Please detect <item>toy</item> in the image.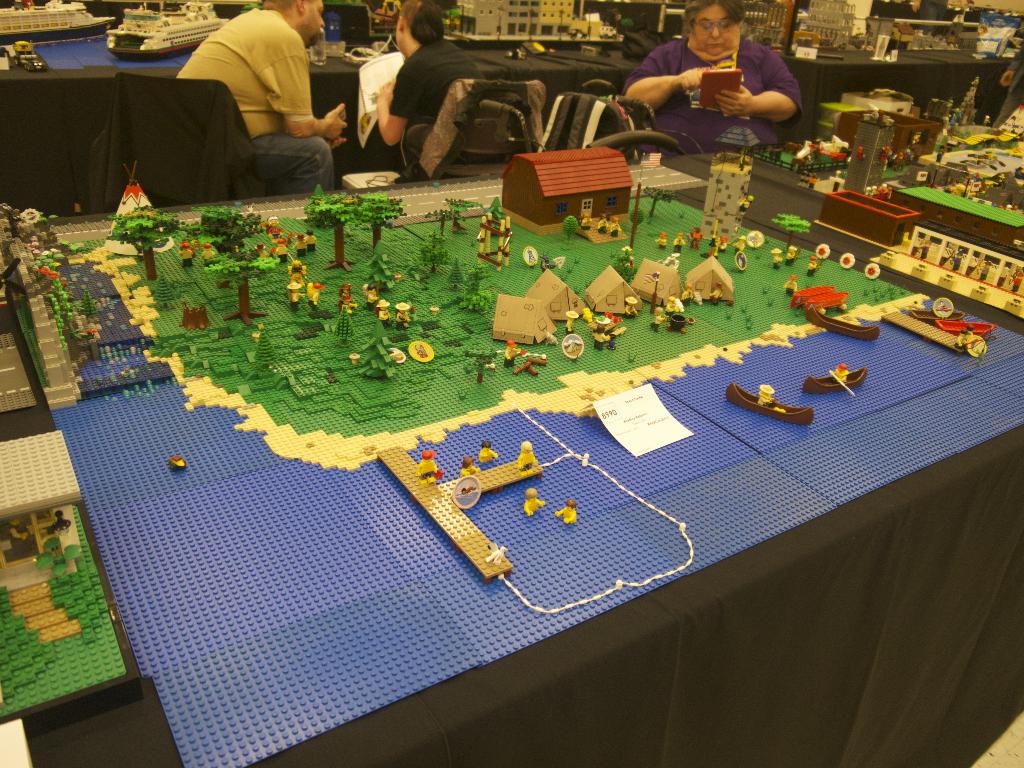
box(0, 0, 114, 46).
